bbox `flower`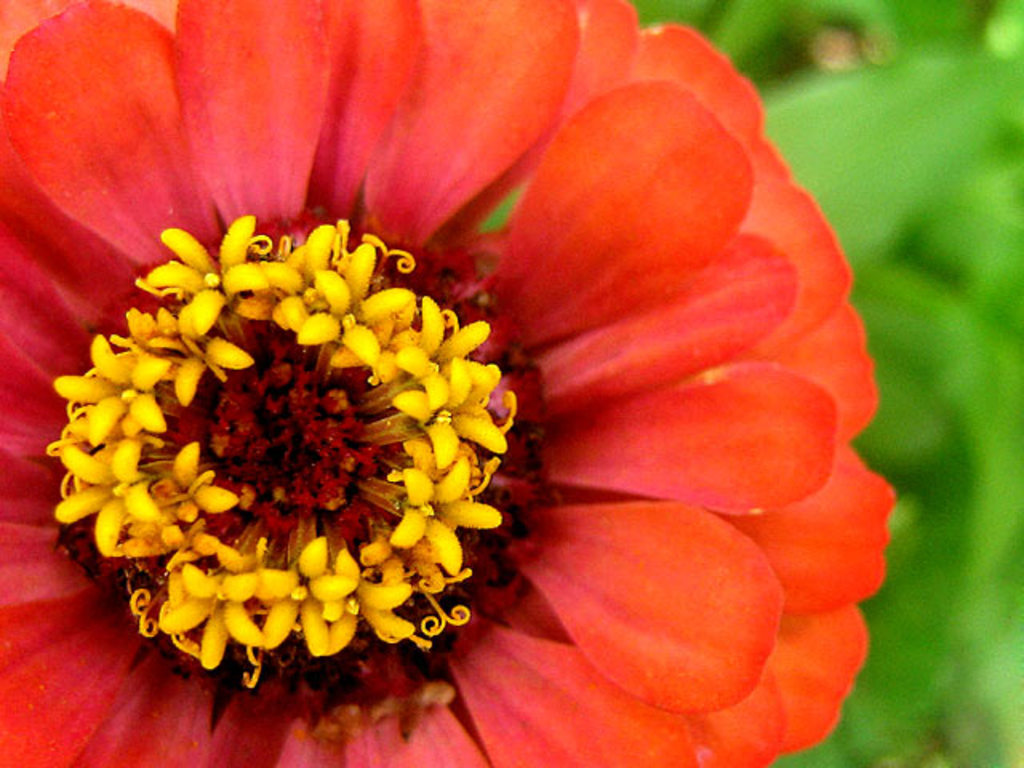
<region>11, 0, 925, 749</region>
